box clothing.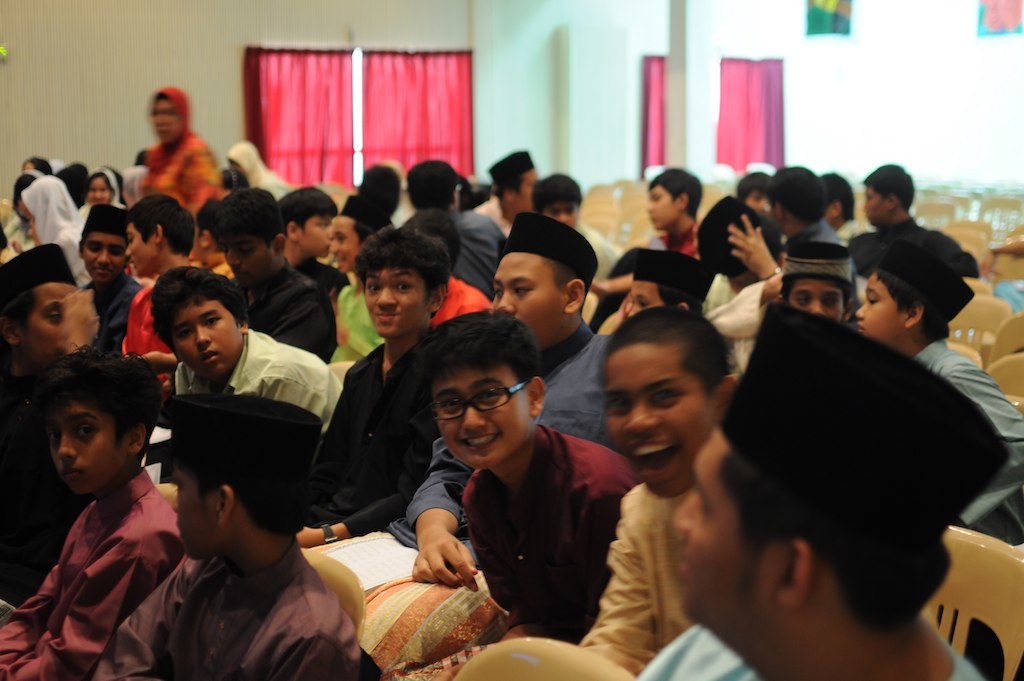
(219, 137, 299, 202).
